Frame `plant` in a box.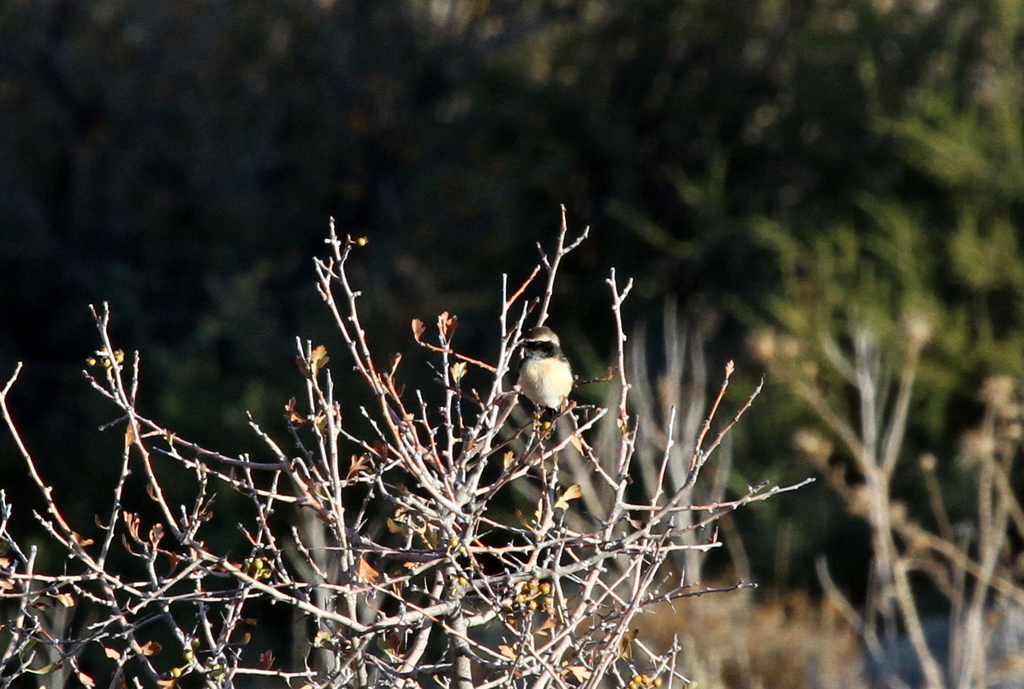
box(0, 0, 1016, 688).
